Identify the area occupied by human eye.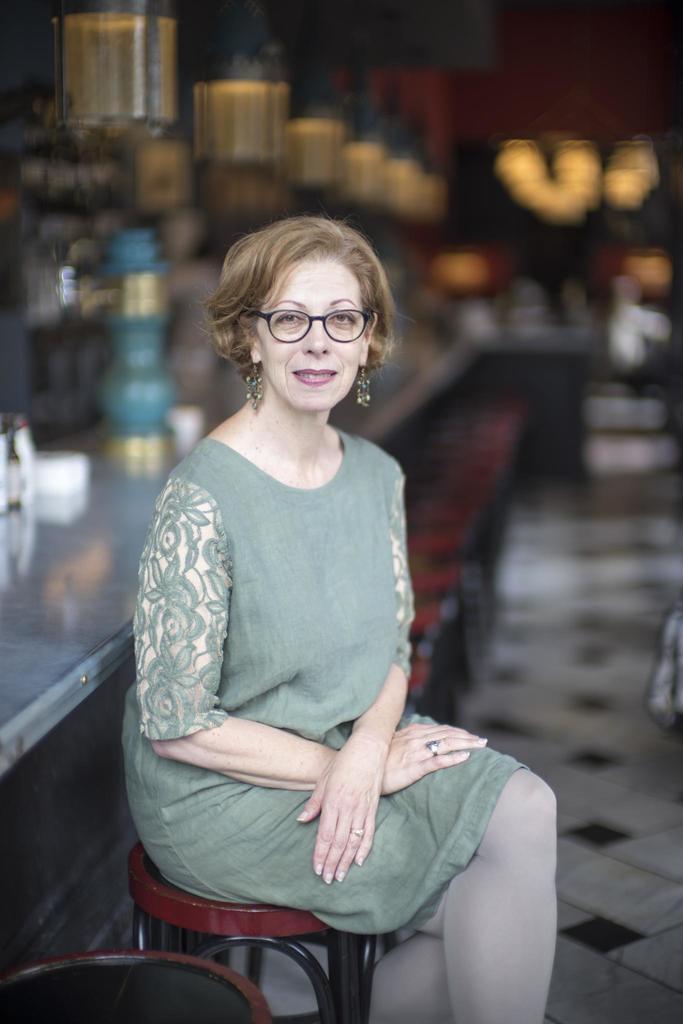
Area: 269/305/300/331.
